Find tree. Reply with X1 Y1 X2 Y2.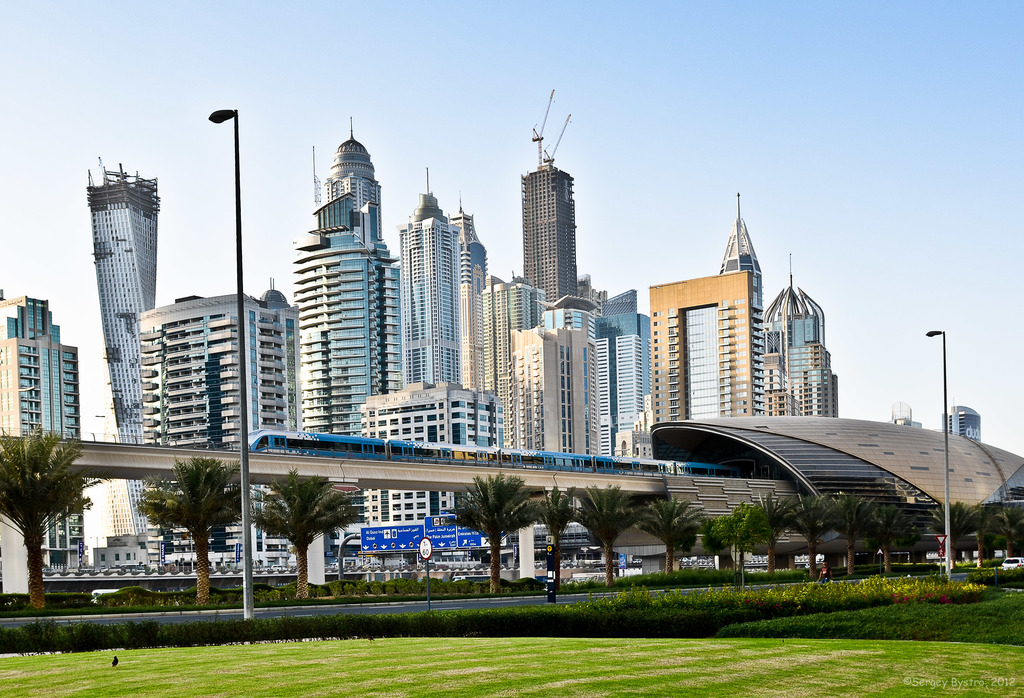
820 493 877 579.
